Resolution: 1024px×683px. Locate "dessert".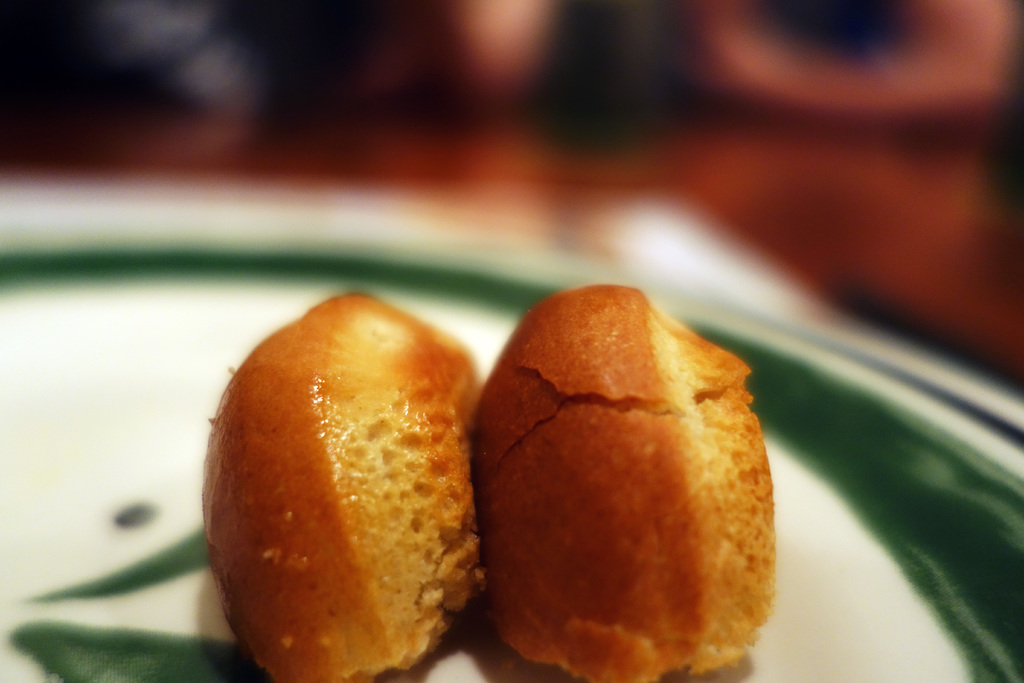
box=[200, 290, 464, 682].
